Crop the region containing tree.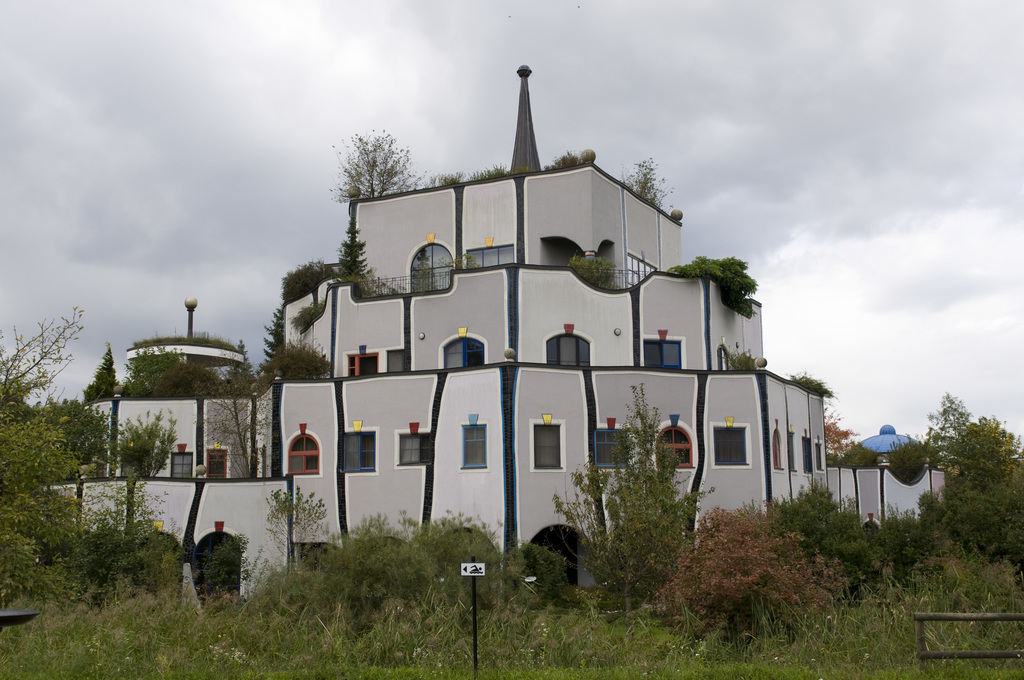
Crop region: (left=256, top=259, right=343, bottom=373).
